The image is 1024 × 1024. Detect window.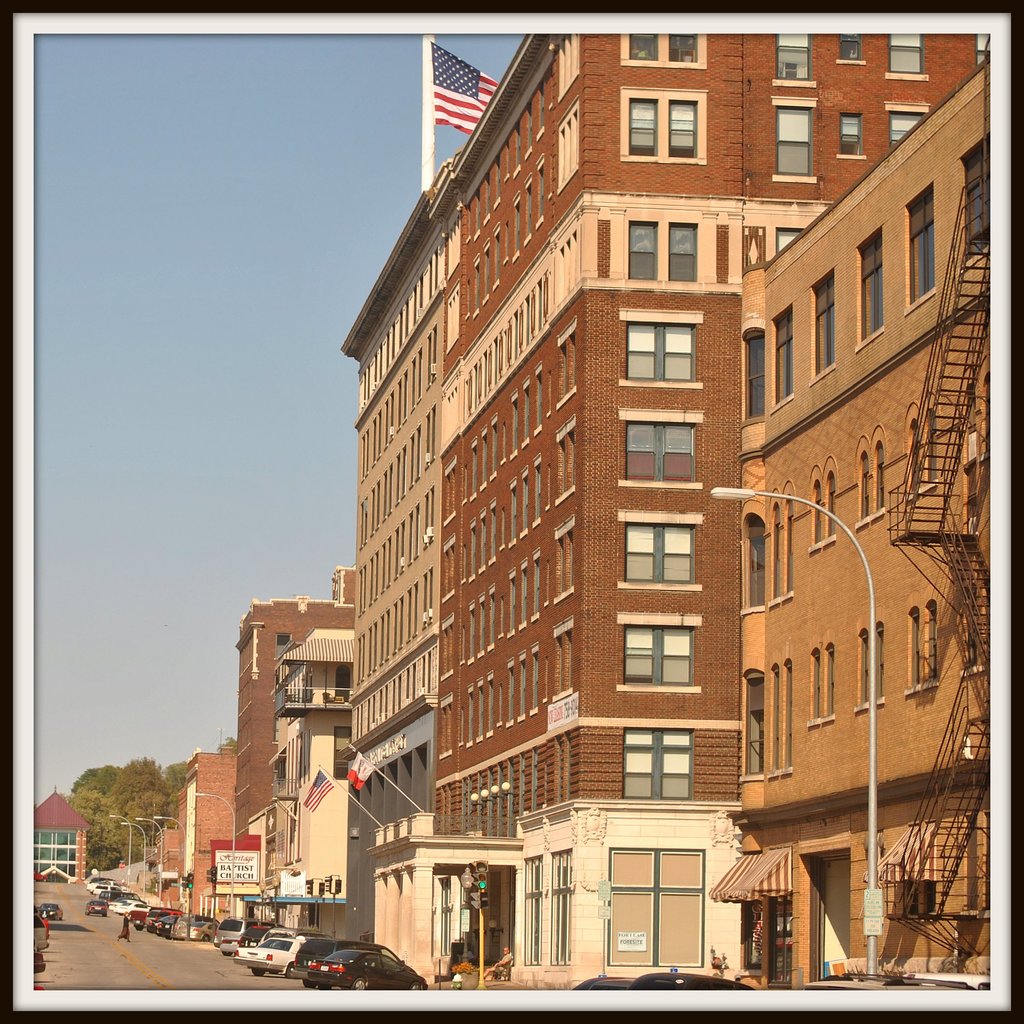
Detection: 608 612 729 712.
